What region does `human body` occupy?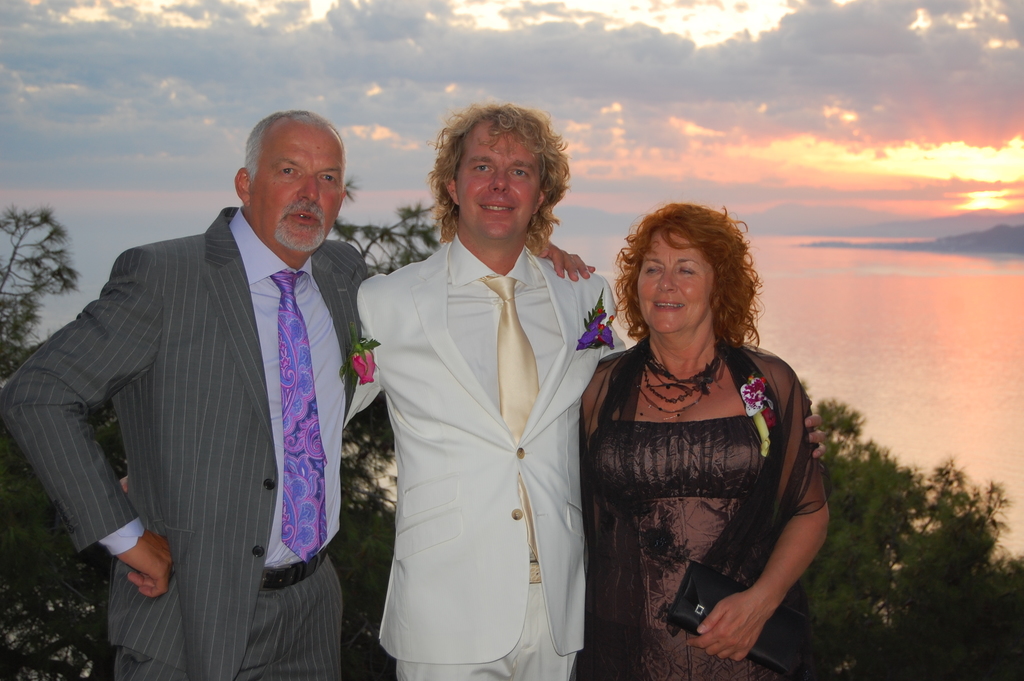
locate(118, 100, 822, 680).
